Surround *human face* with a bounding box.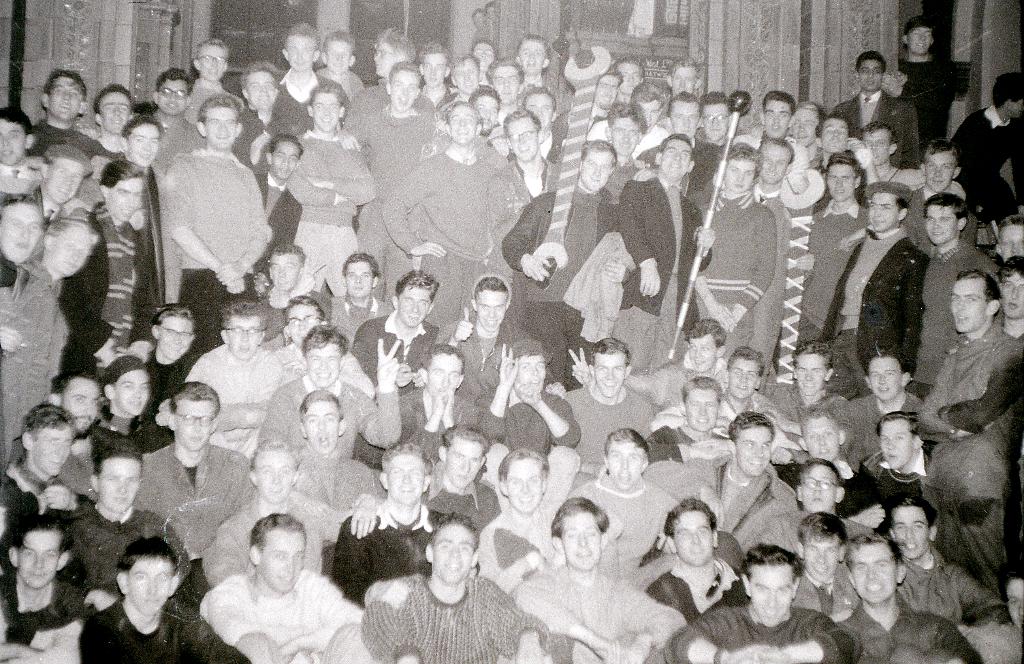
226,314,262,359.
